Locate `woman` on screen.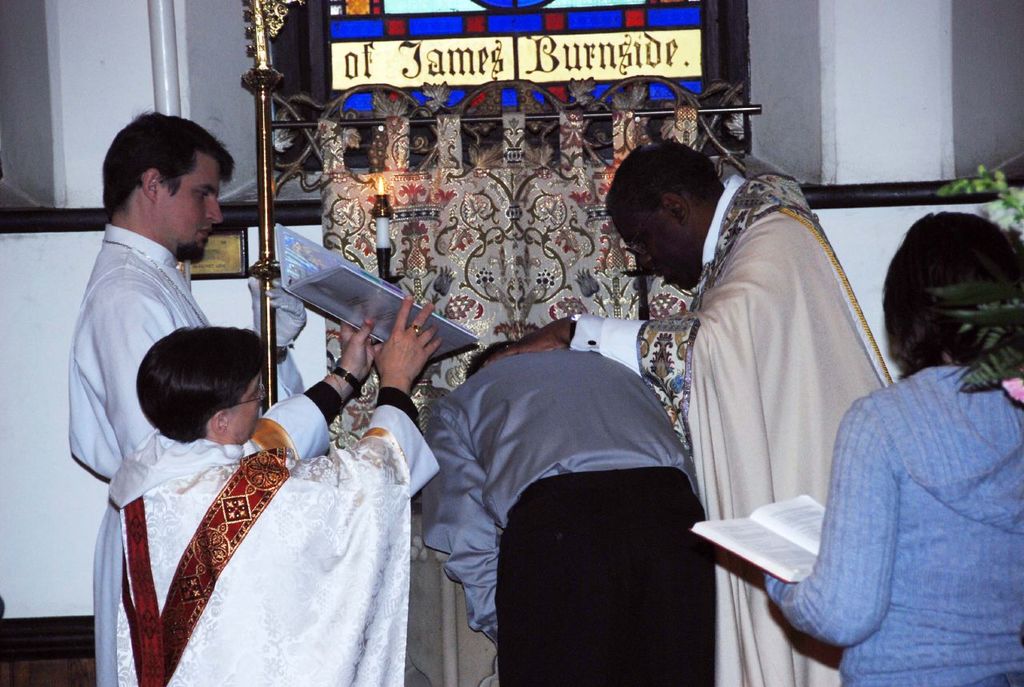
On screen at (left=101, top=276, right=433, bottom=684).
